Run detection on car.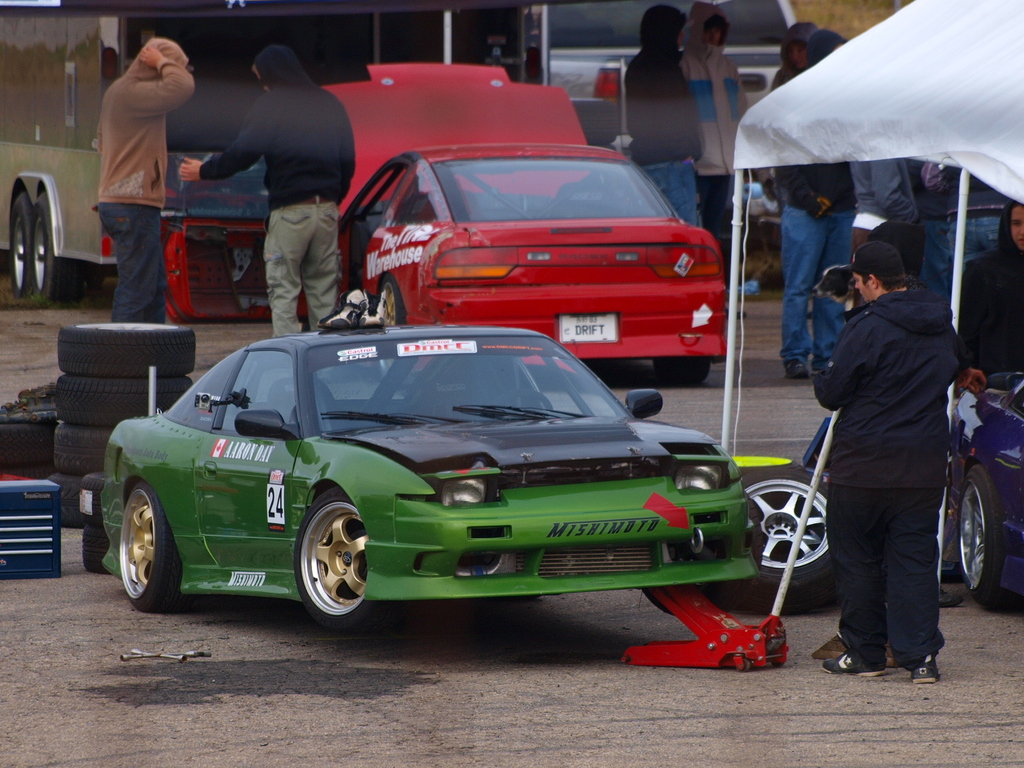
Result: locate(503, 0, 798, 182).
